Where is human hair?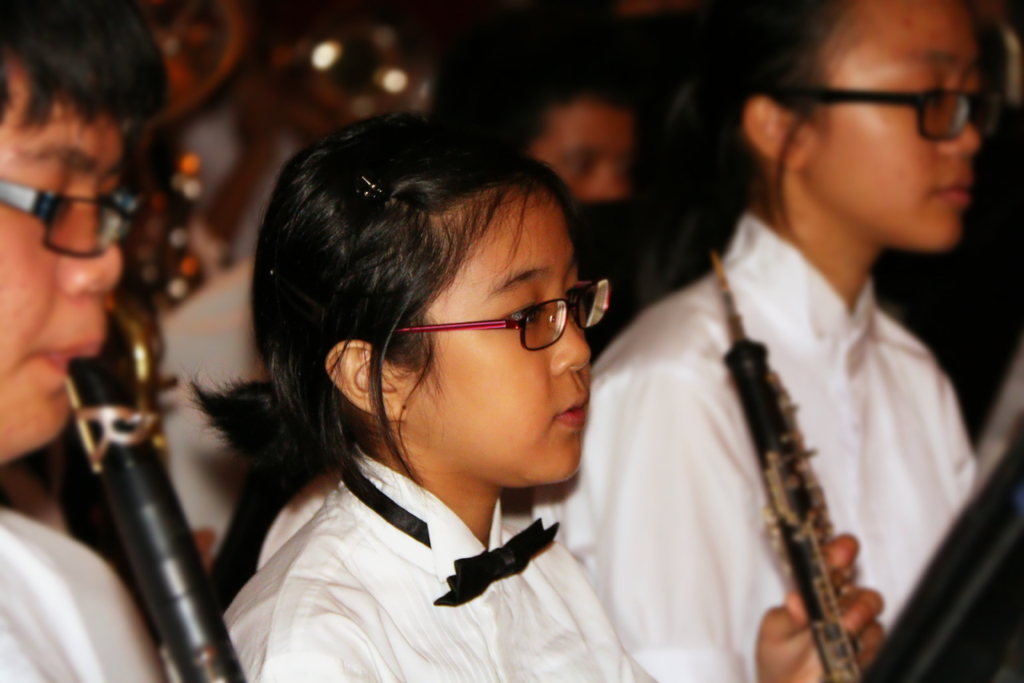
[left=612, top=0, right=1012, bottom=314].
